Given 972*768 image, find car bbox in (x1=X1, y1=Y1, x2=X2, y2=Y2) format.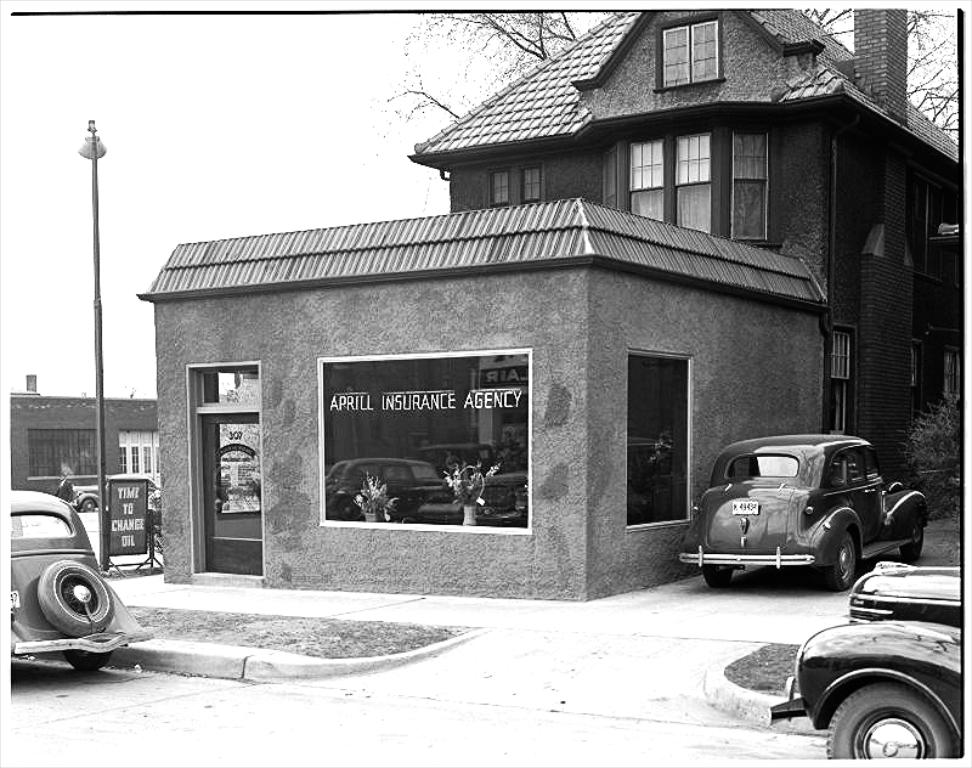
(x1=73, y1=471, x2=162, y2=513).
